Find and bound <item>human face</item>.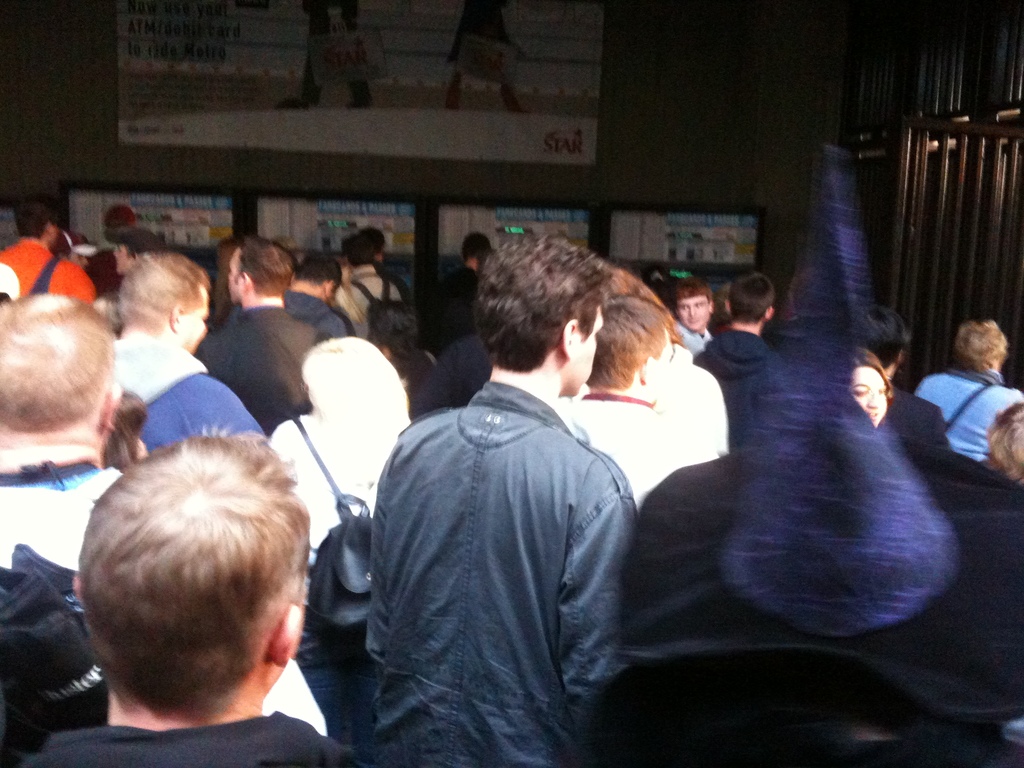
Bound: <box>564,303,604,396</box>.
